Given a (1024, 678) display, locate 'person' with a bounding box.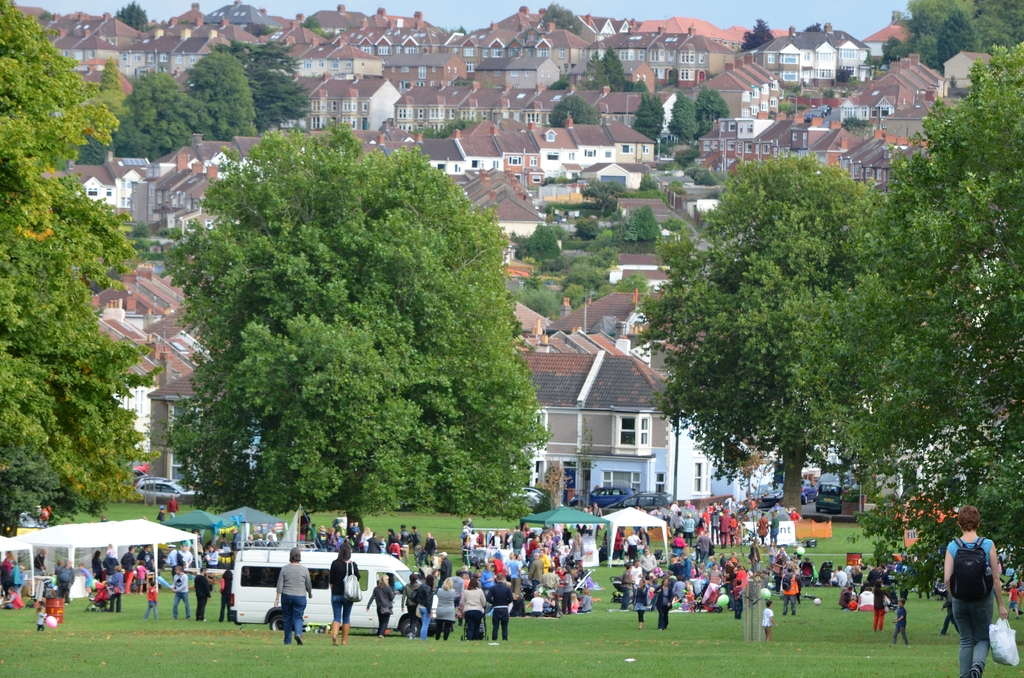
Located: [771, 554, 786, 595].
